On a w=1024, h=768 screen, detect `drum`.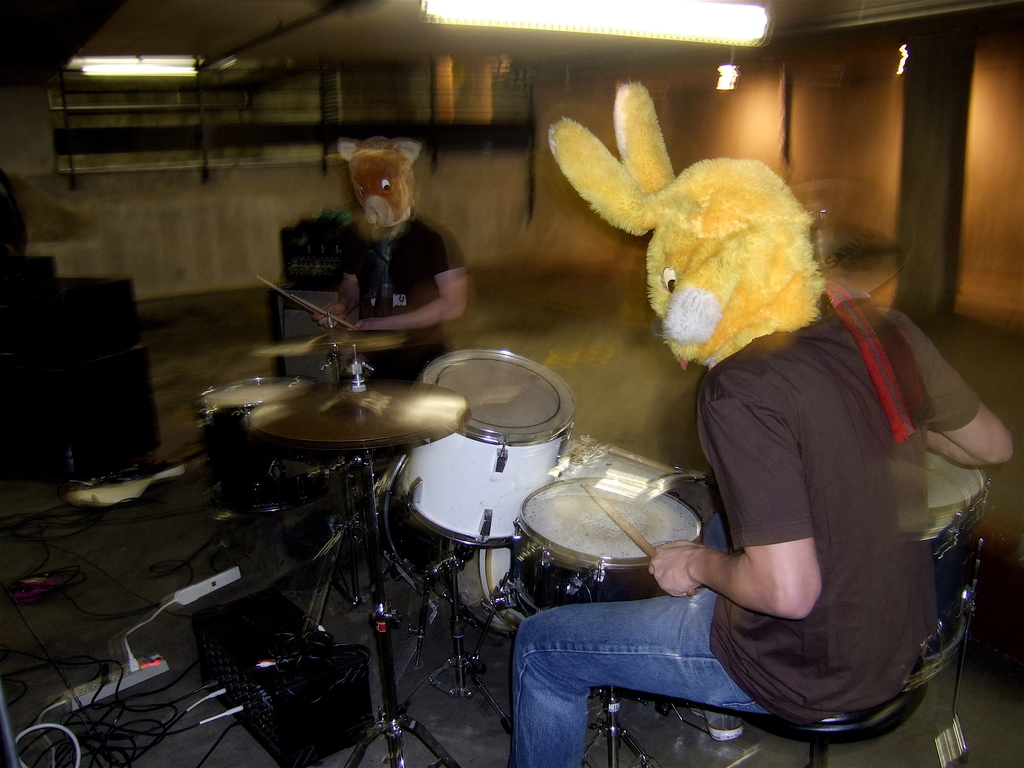
crop(397, 348, 579, 547).
